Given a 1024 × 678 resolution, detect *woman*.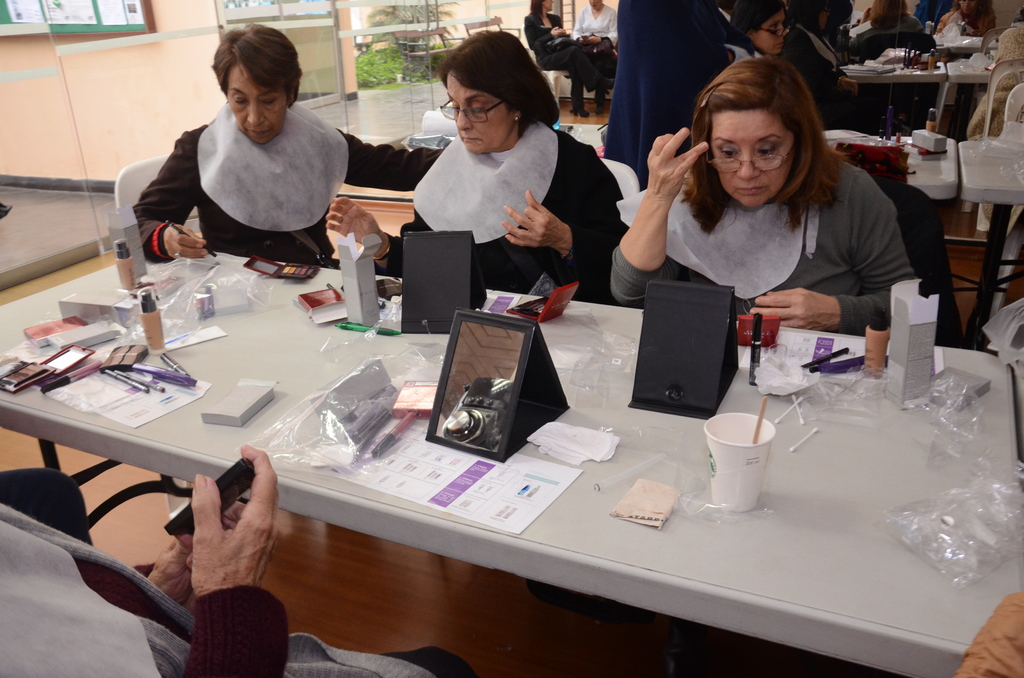
[x1=131, y1=20, x2=445, y2=269].
